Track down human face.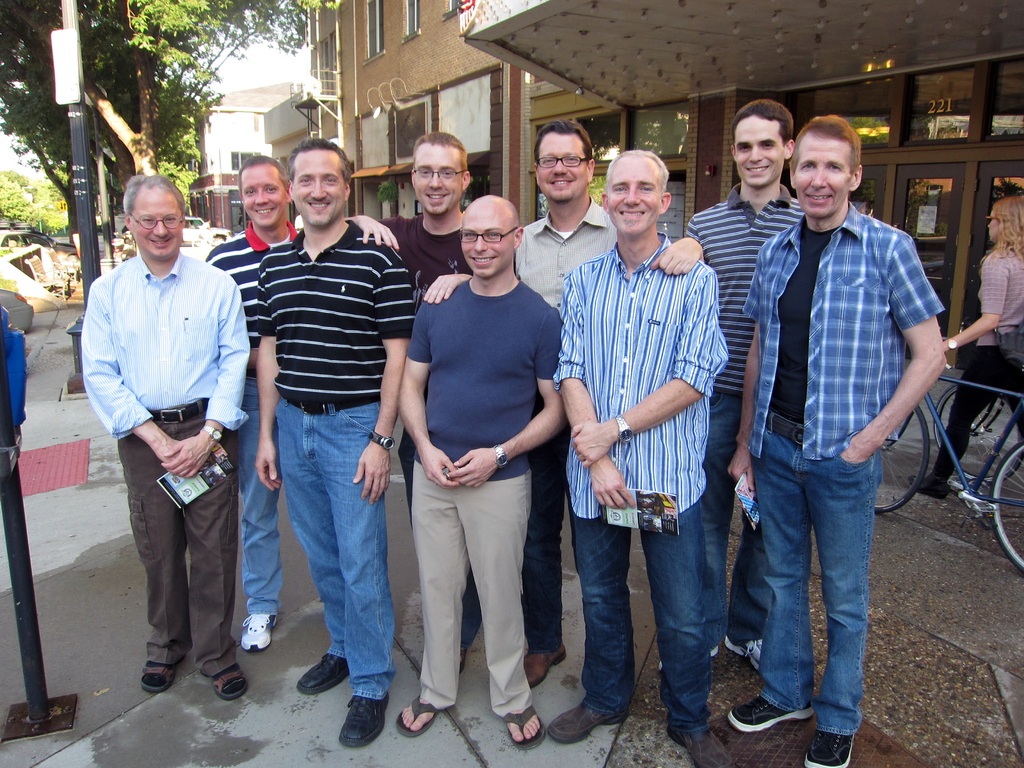
Tracked to 289, 150, 348, 227.
